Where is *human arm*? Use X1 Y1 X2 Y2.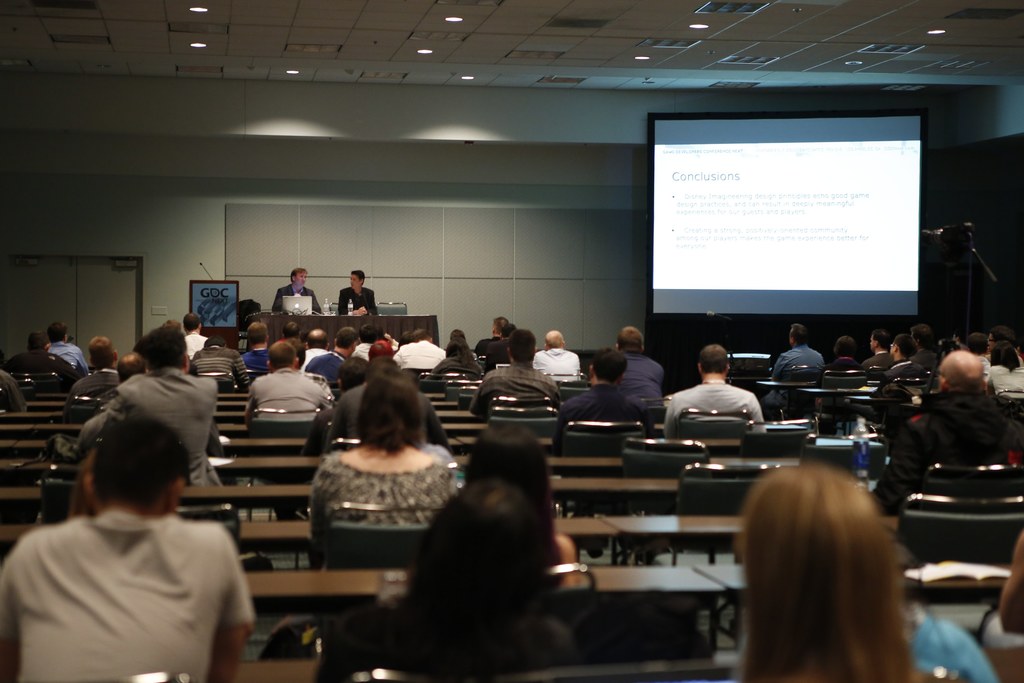
195 526 257 681.
